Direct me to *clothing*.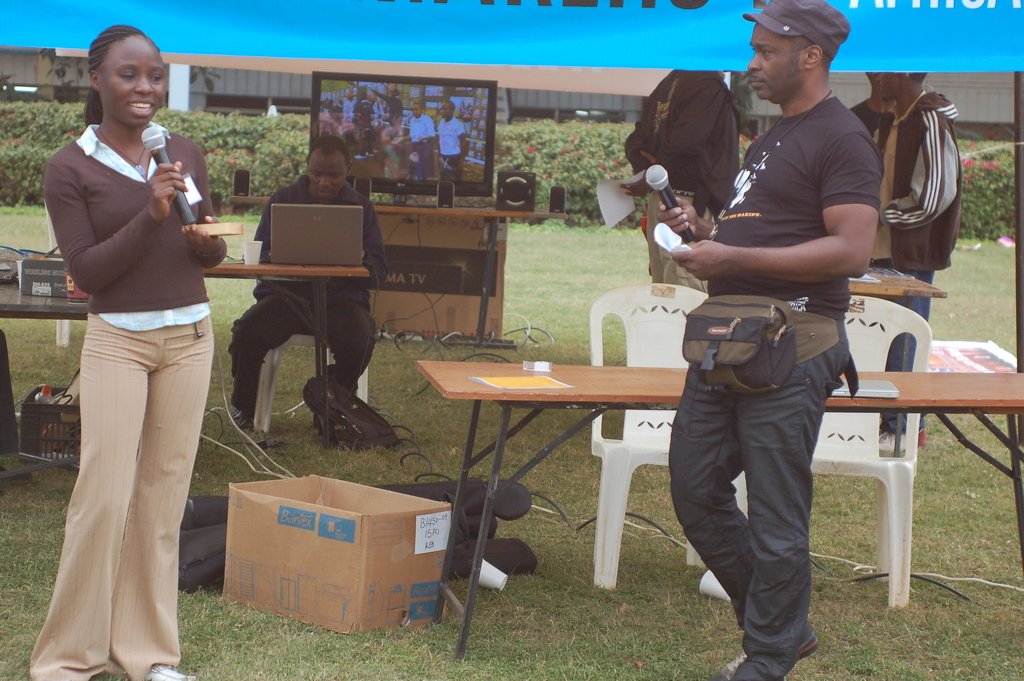
Direction: [x1=22, y1=123, x2=225, y2=645].
